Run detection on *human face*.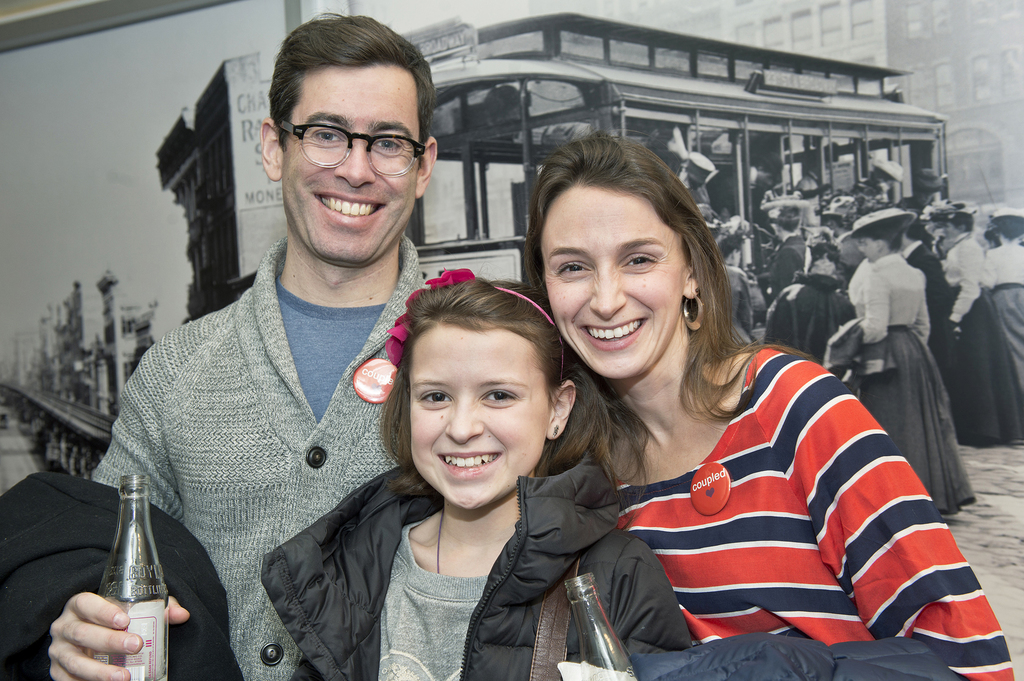
Result: [x1=279, y1=61, x2=428, y2=256].
